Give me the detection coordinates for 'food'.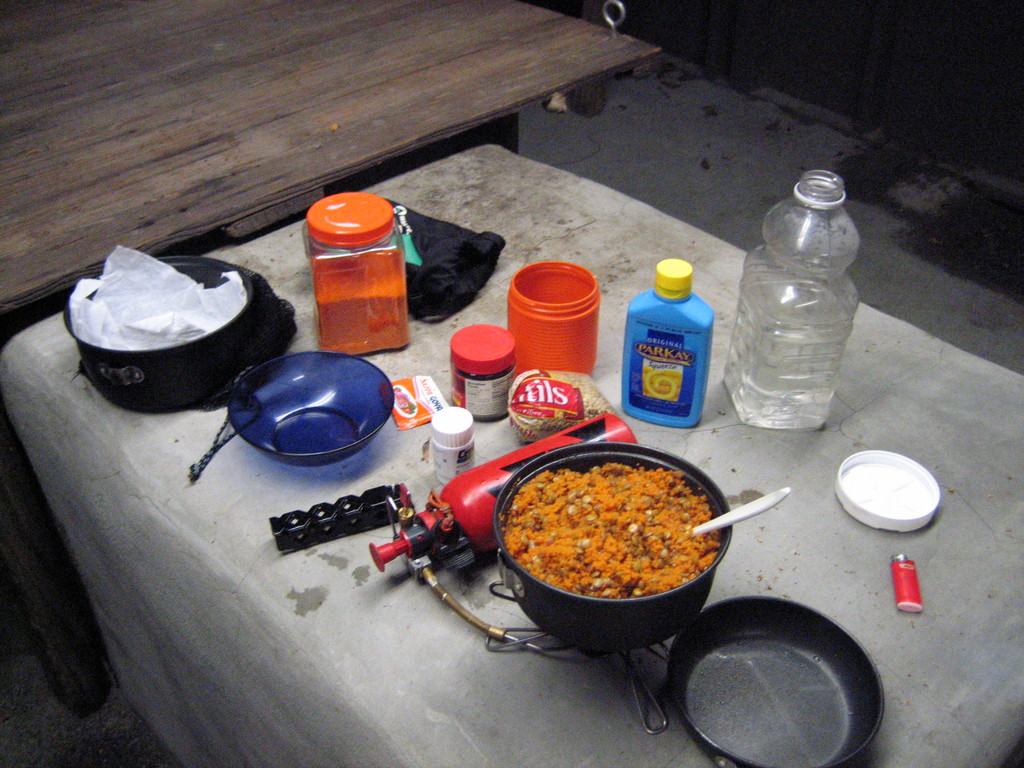
Rect(506, 365, 614, 444).
